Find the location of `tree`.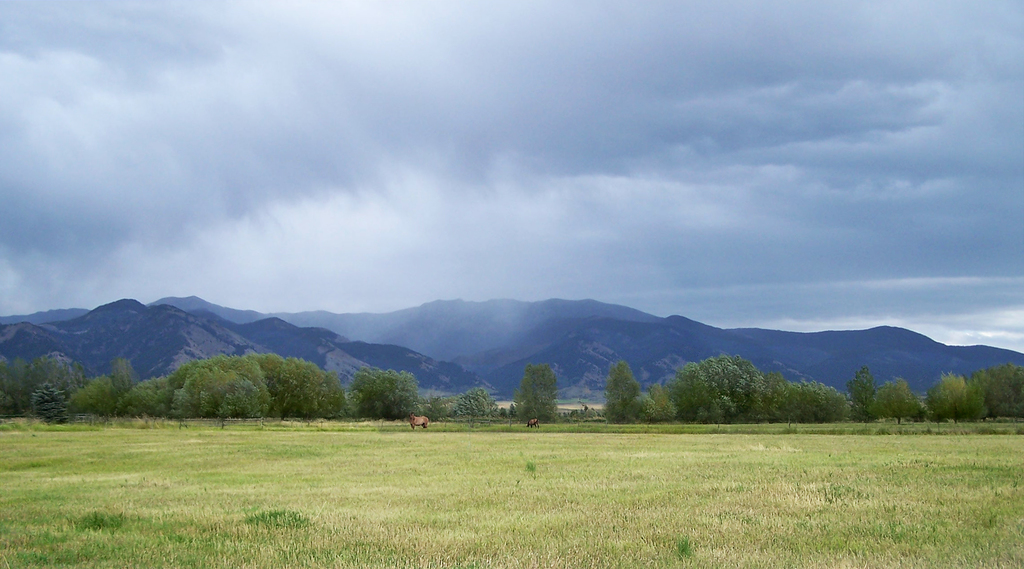
Location: (x1=420, y1=388, x2=496, y2=419).
